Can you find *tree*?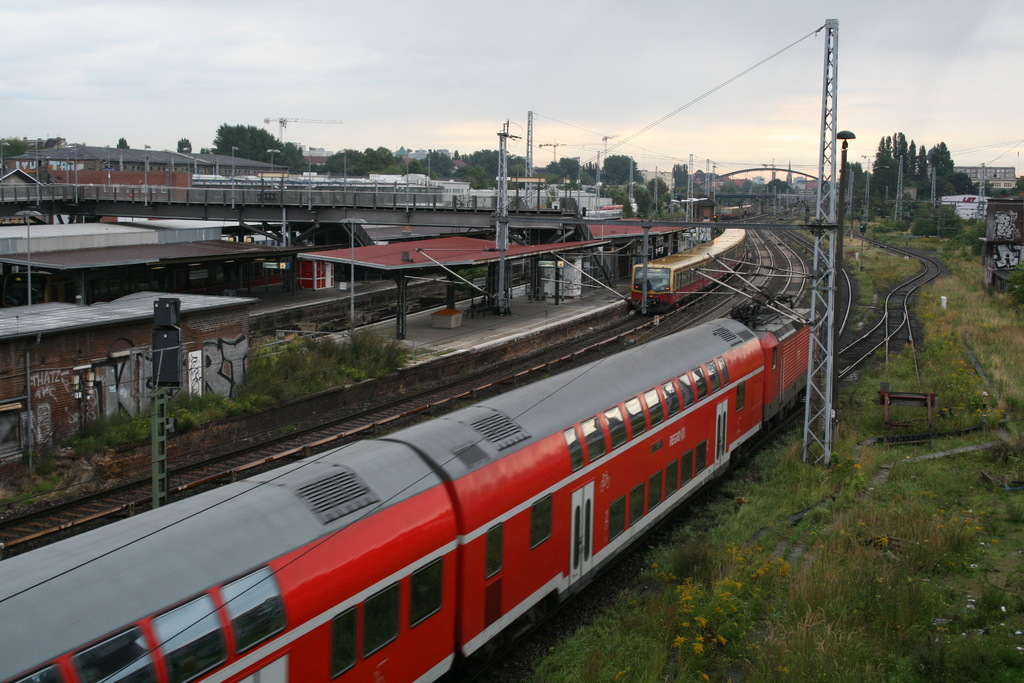
Yes, bounding box: [x1=116, y1=138, x2=130, y2=151].
